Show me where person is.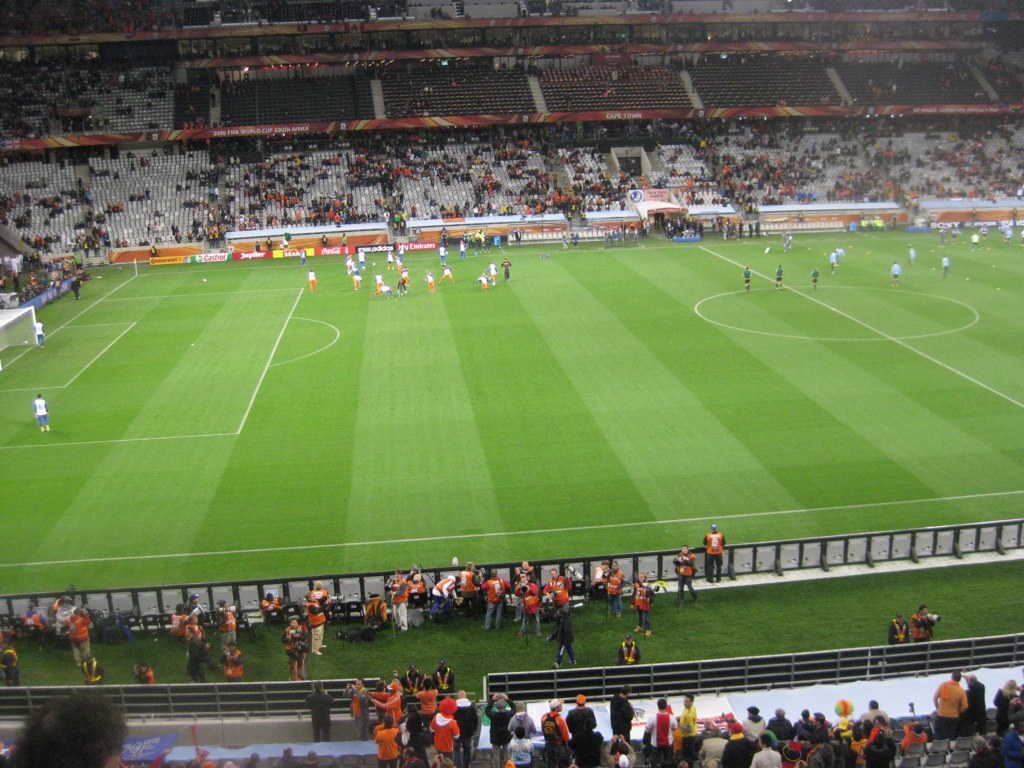
person is at bbox=(970, 234, 979, 249).
